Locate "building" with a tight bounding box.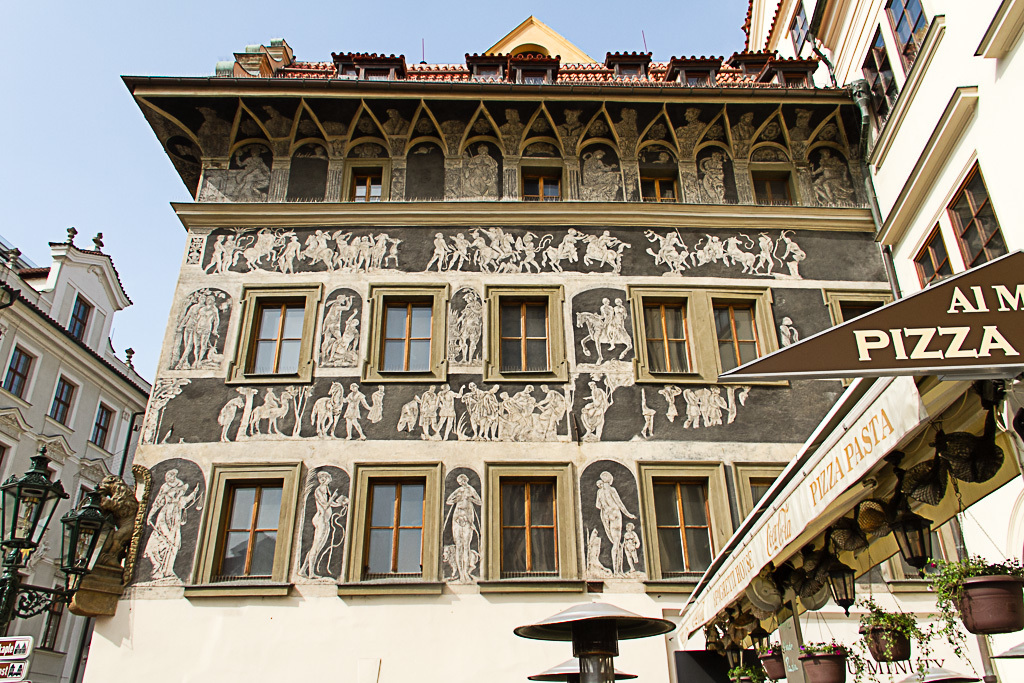
82,12,1001,682.
